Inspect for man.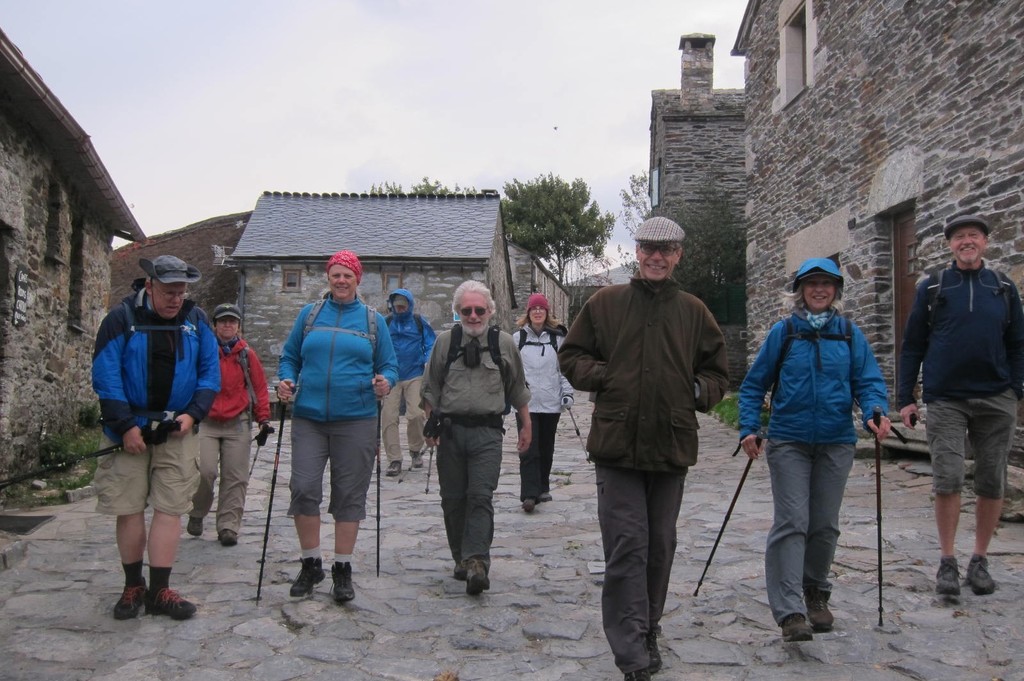
Inspection: <box>902,207,1020,600</box>.
